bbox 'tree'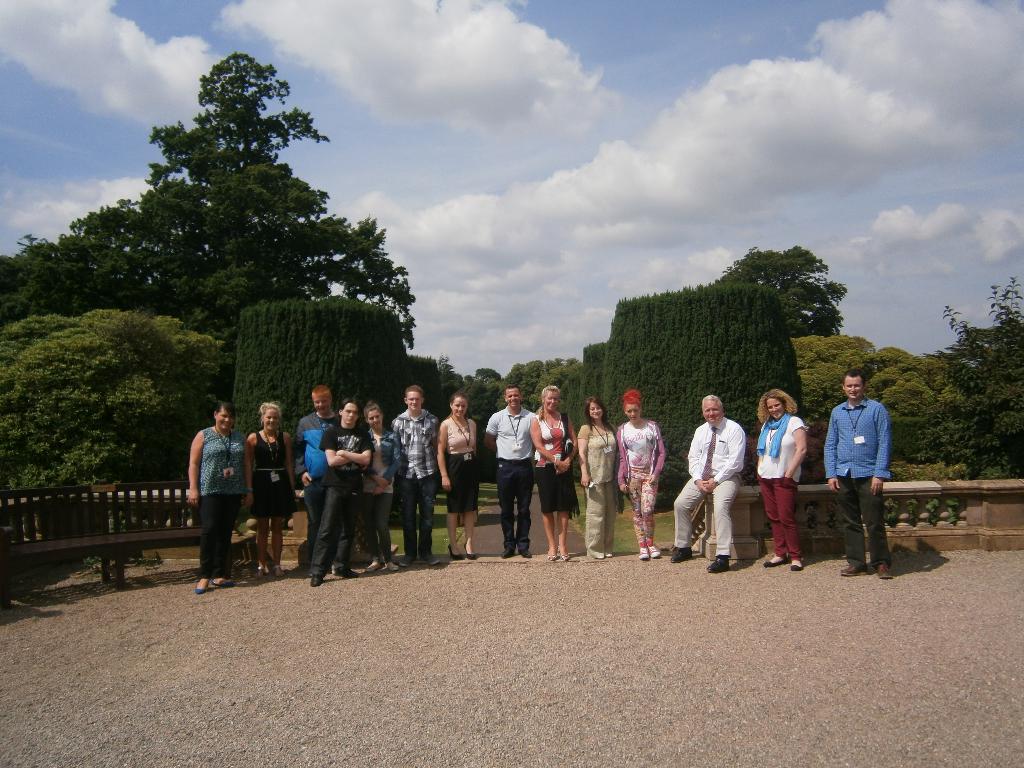
(left=856, top=341, right=959, bottom=447)
